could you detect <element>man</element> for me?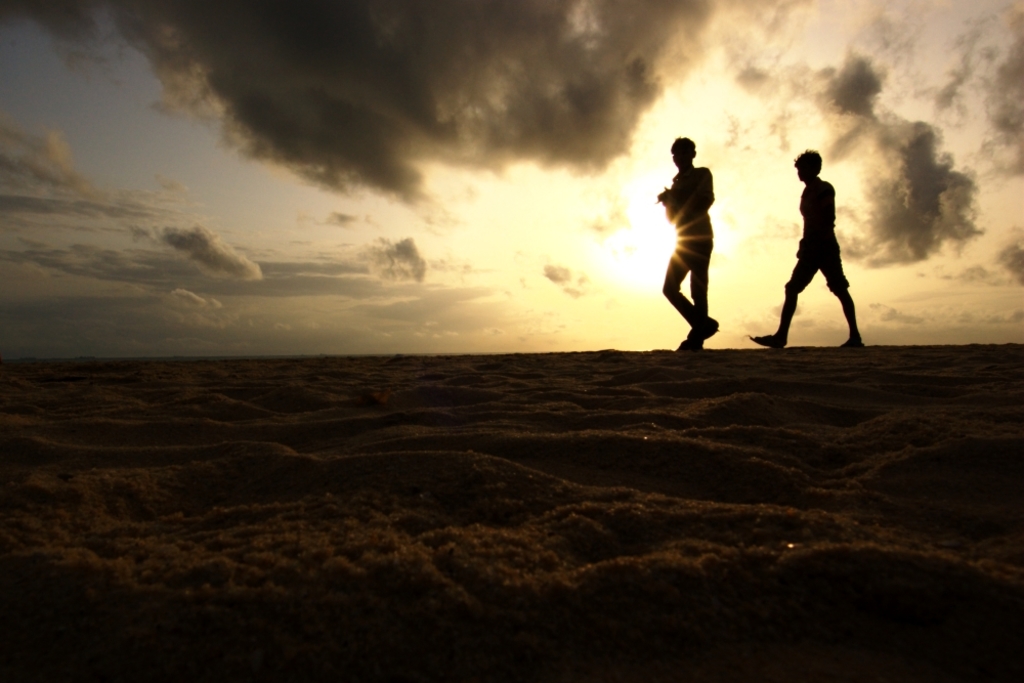
Detection result: crop(650, 135, 722, 350).
